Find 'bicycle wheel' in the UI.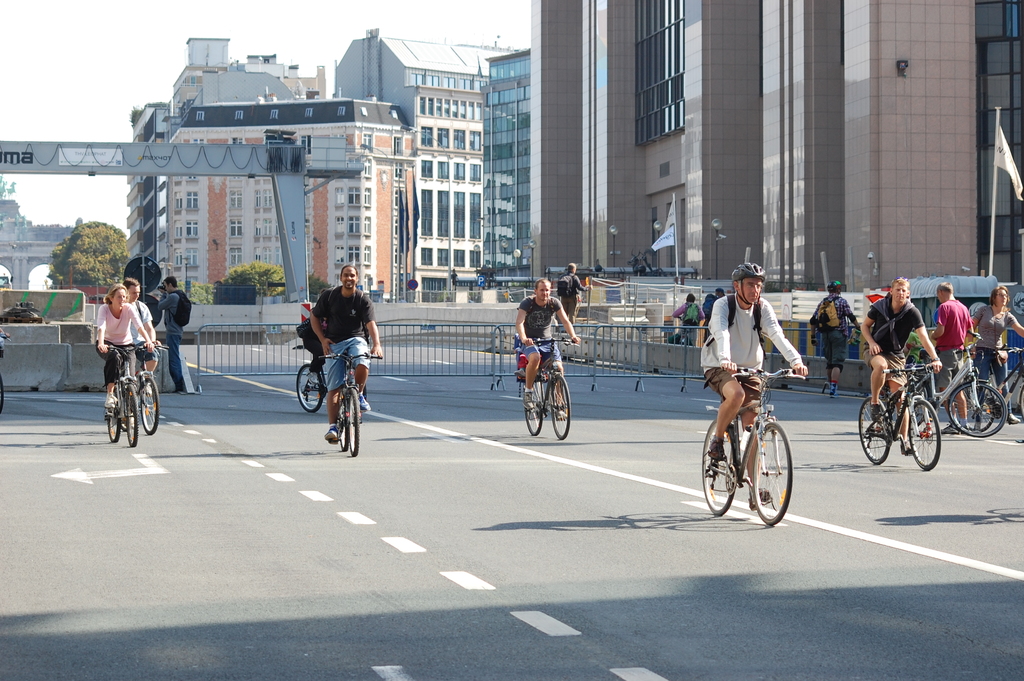
UI element at box=[100, 388, 122, 445].
